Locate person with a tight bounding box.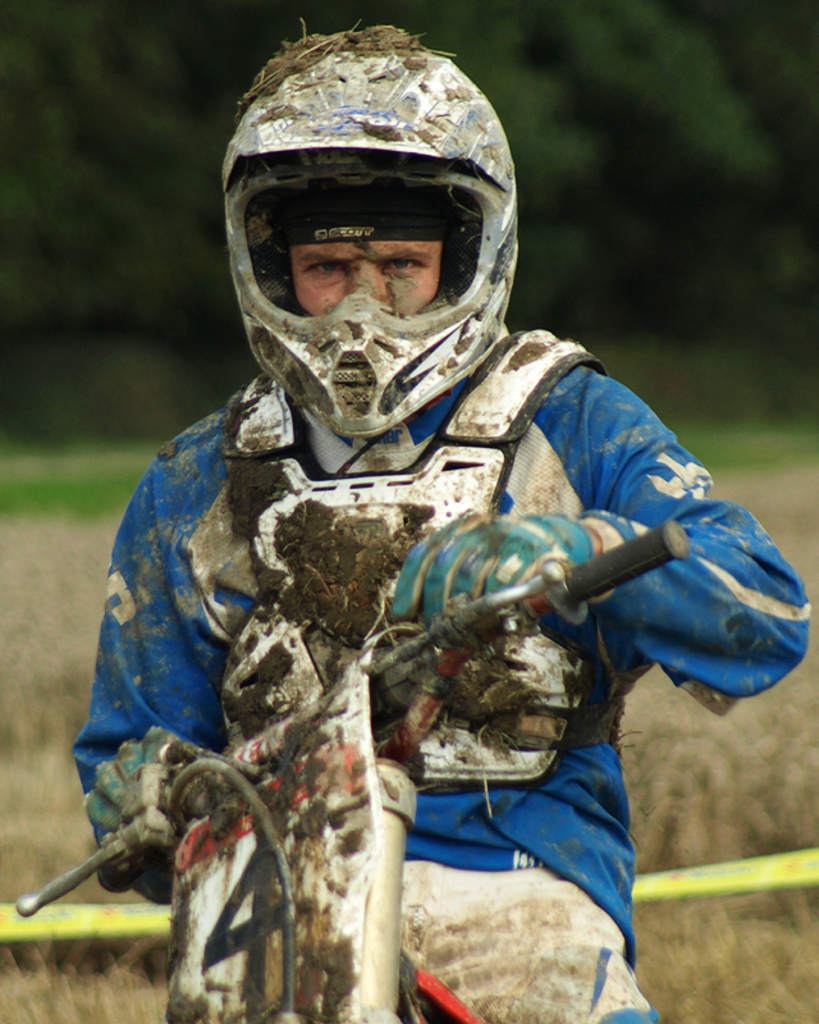
<bbox>61, 22, 805, 1023</bbox>.
